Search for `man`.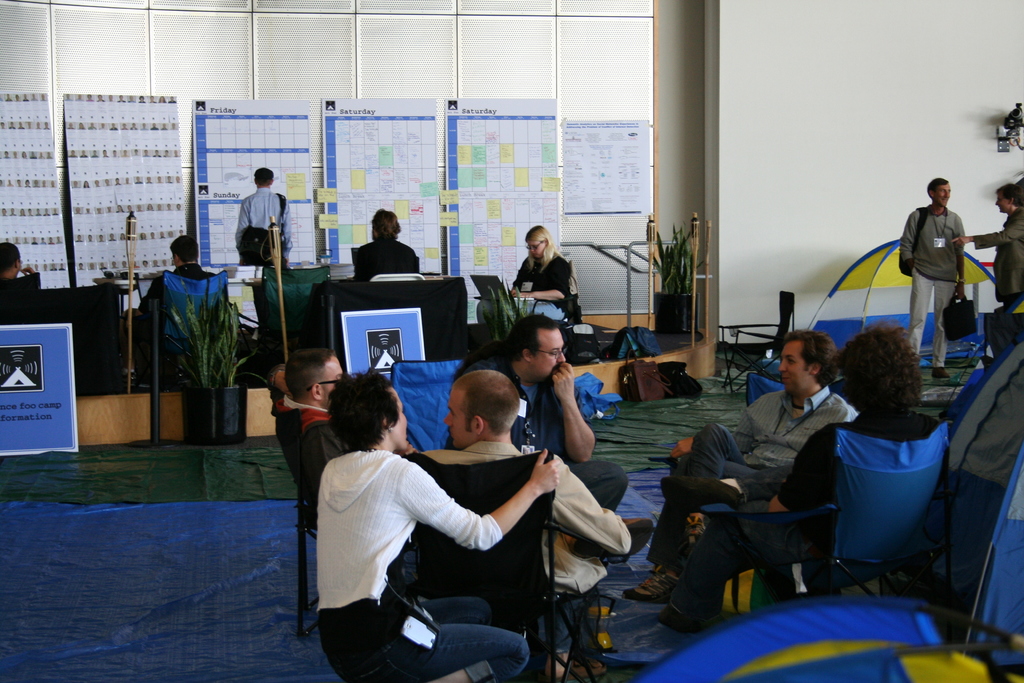
Found at crop(416, 367, 650, 682).
